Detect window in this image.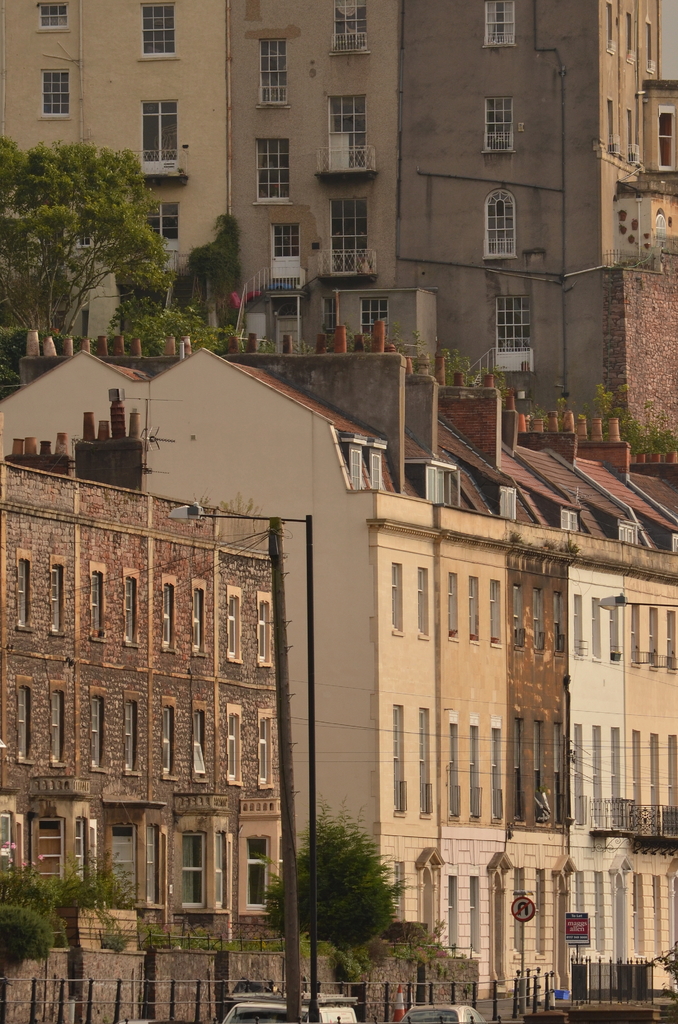
Detection: [77, 819, 88, 875].
